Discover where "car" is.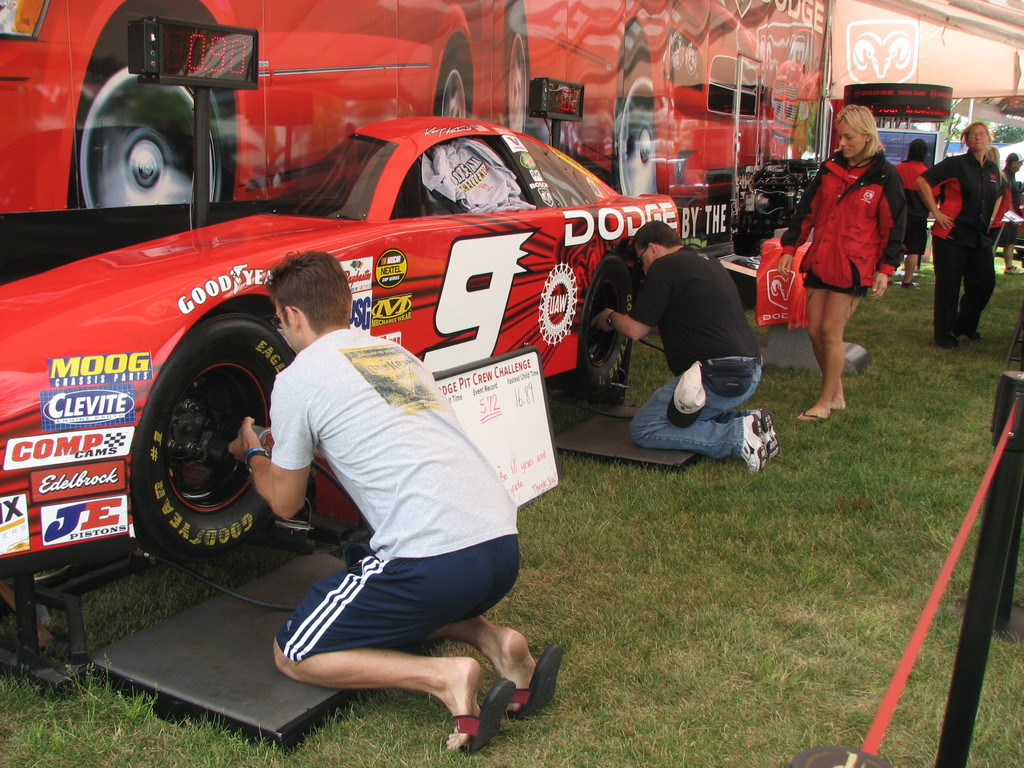
Discovered at BBox(774, 29, 824, 161).
